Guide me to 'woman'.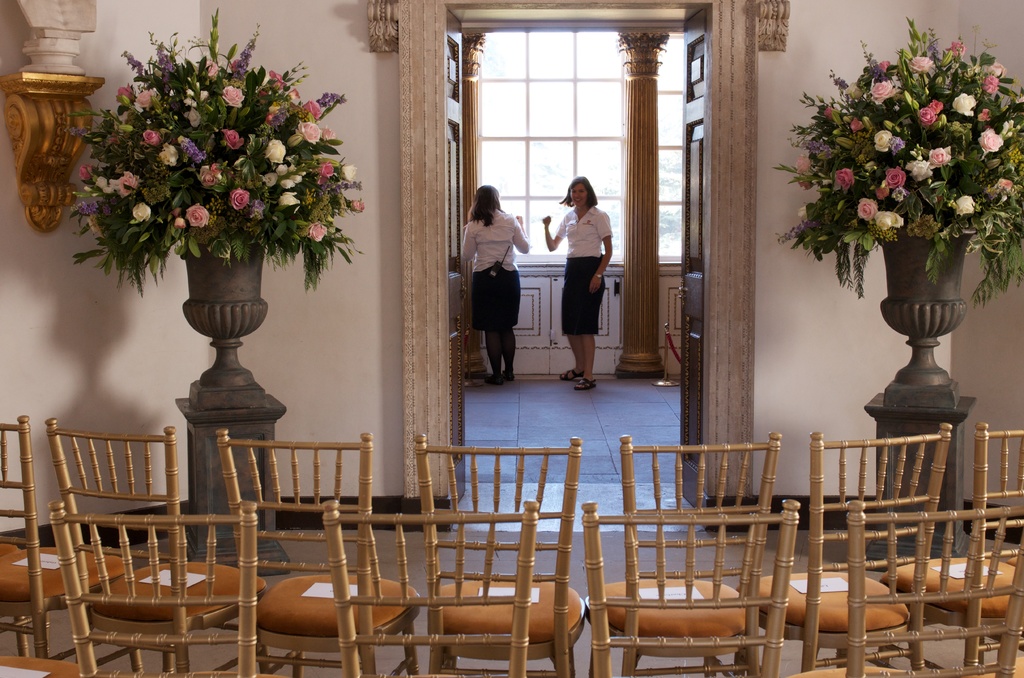
Guidance: left=458, top=181, right=528, bottom=385.
